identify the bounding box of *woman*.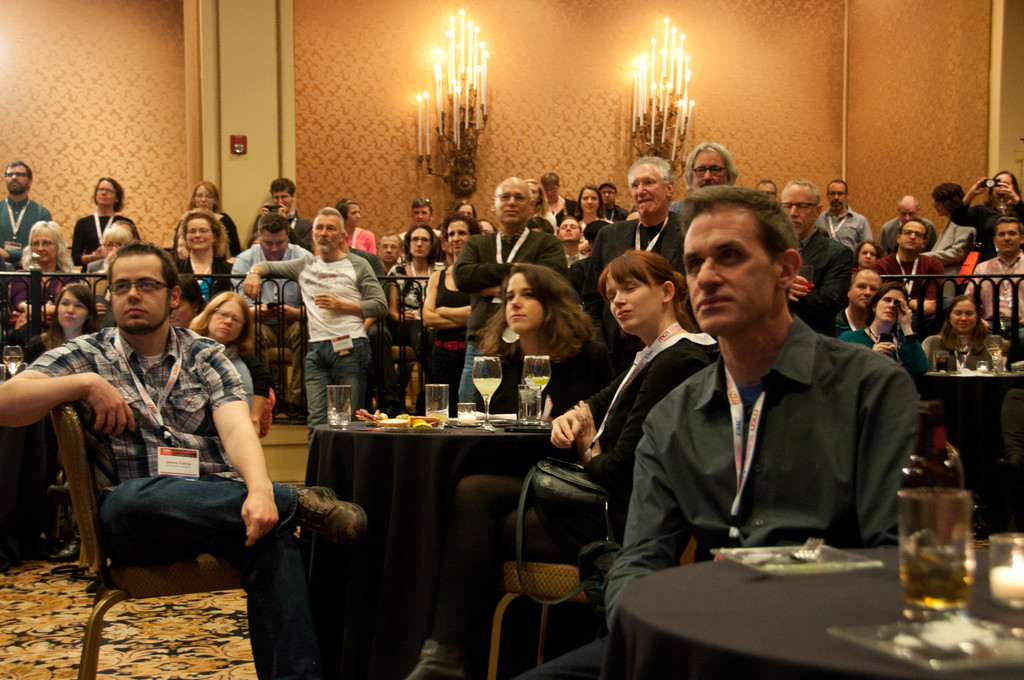
(385, 223, 439, 342).
